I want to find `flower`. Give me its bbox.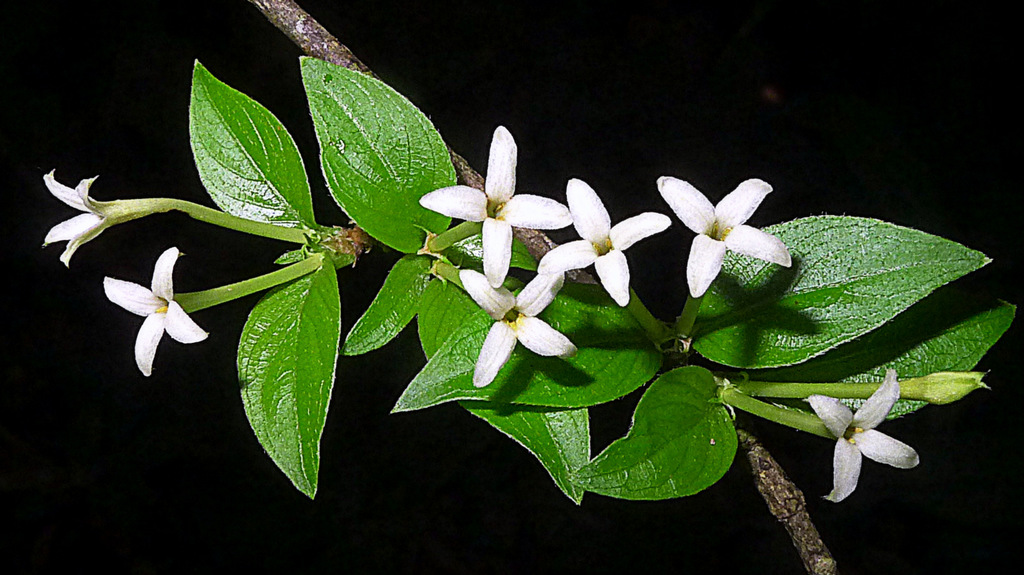
BBox(461, 266, 582, 392).
